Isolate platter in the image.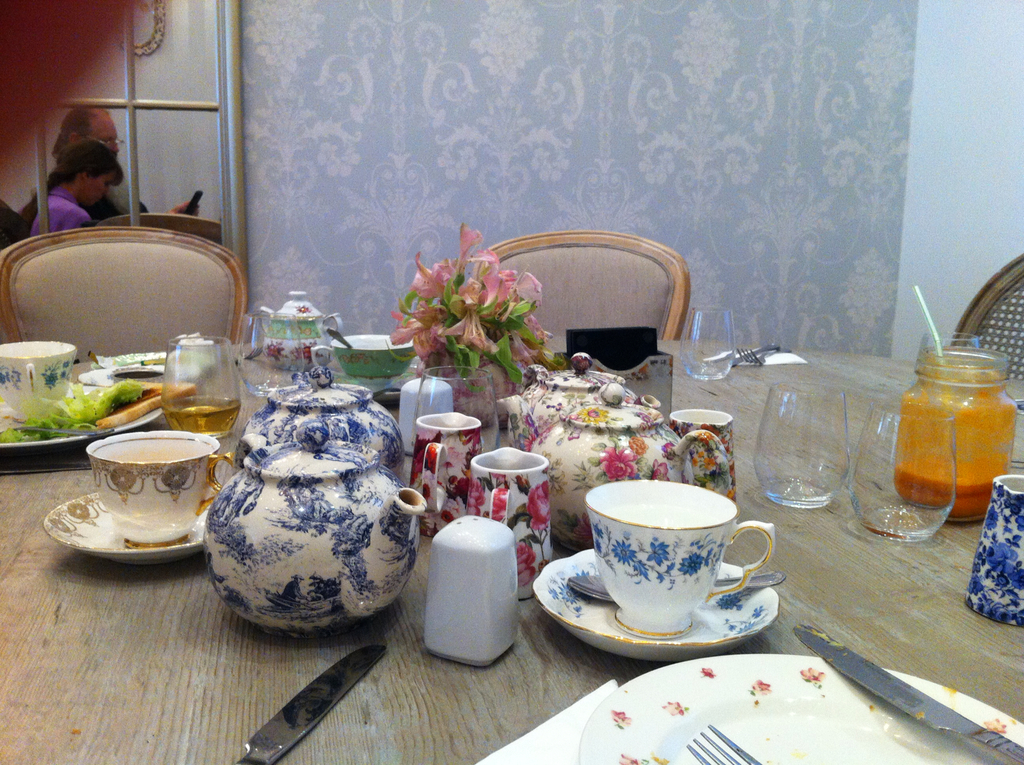
Isolated region: 44:492:211:564.
